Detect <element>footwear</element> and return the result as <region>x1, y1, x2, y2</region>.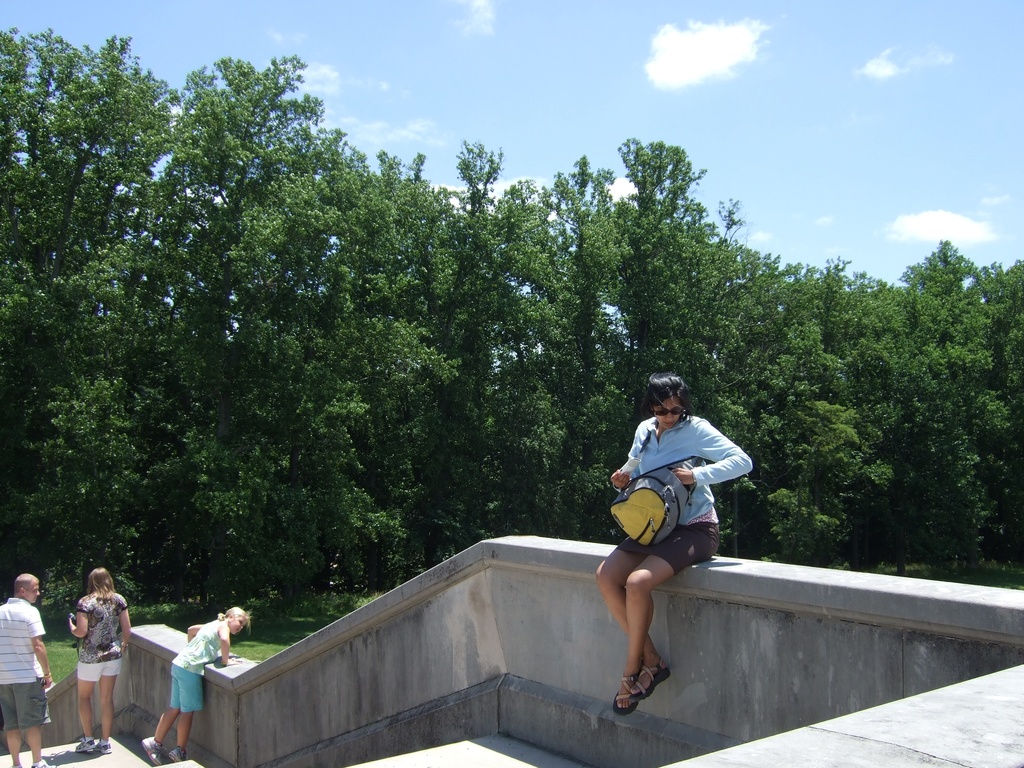
<region>141, 734, 161, 765</region>.
